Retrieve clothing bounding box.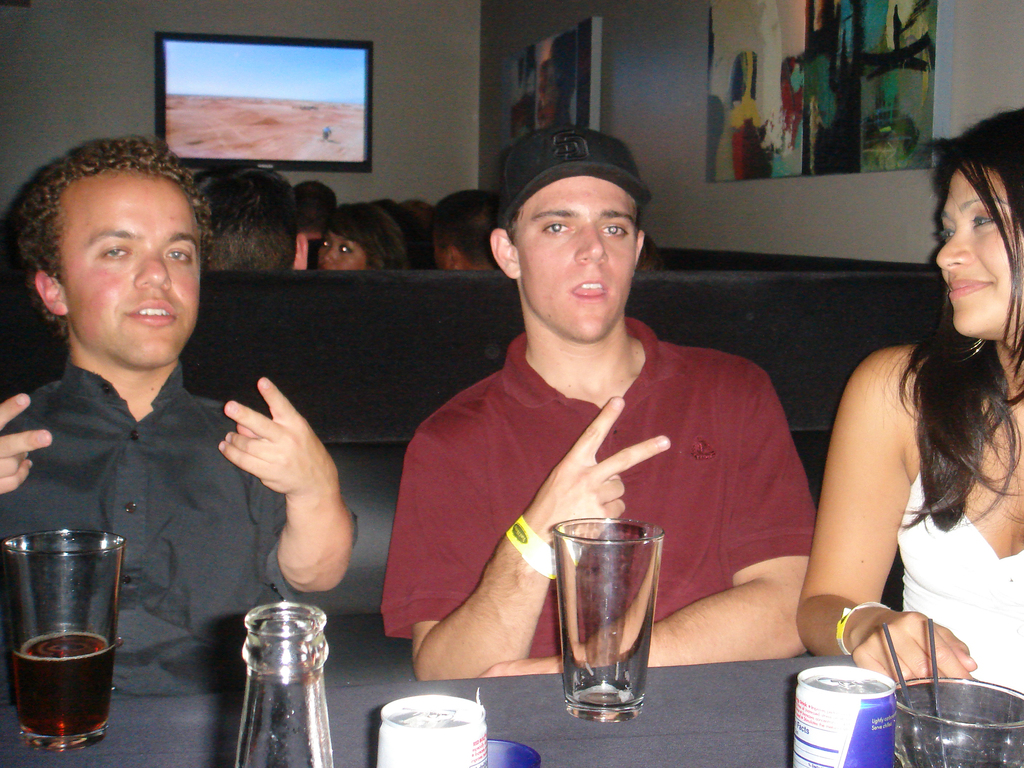
Bounding box: select_region(0, 364, 353, 696).
